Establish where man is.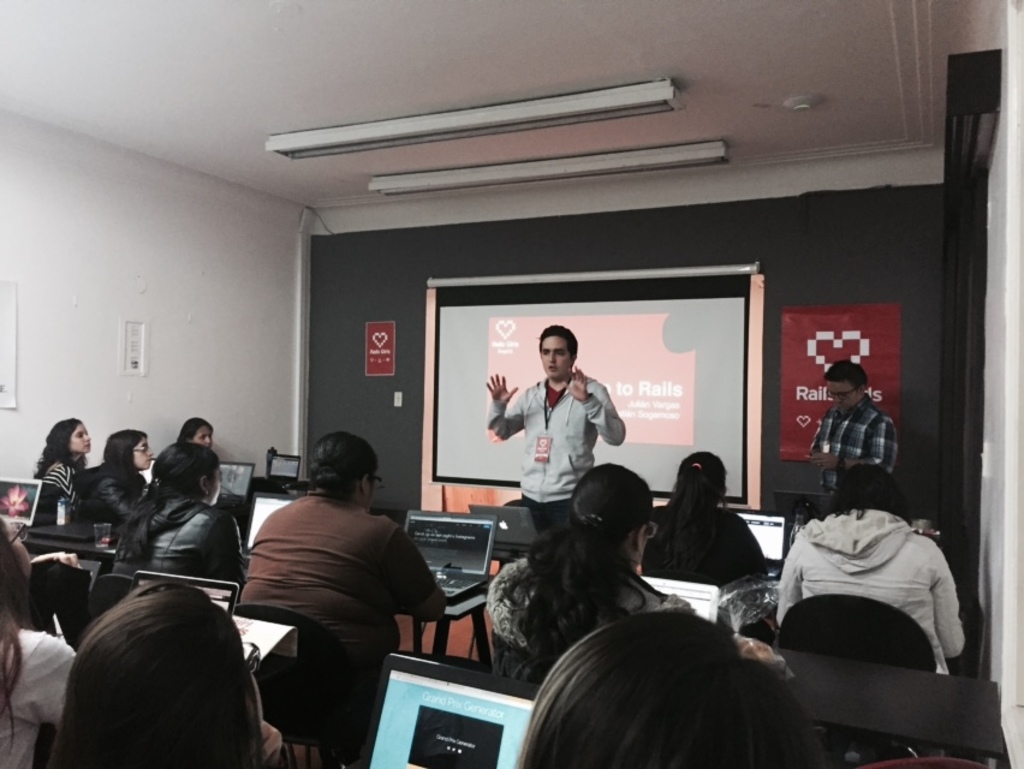
Established at x1=472 y1=316 x2=626 y2=533.
